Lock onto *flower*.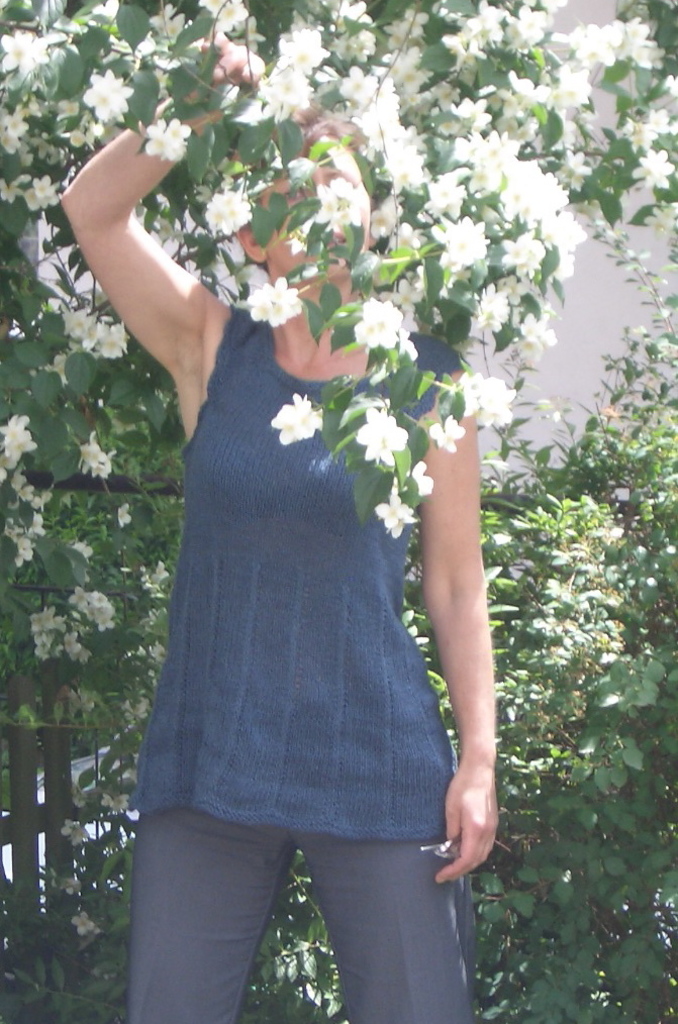
Locked: box(142, 120, 197, 158).
